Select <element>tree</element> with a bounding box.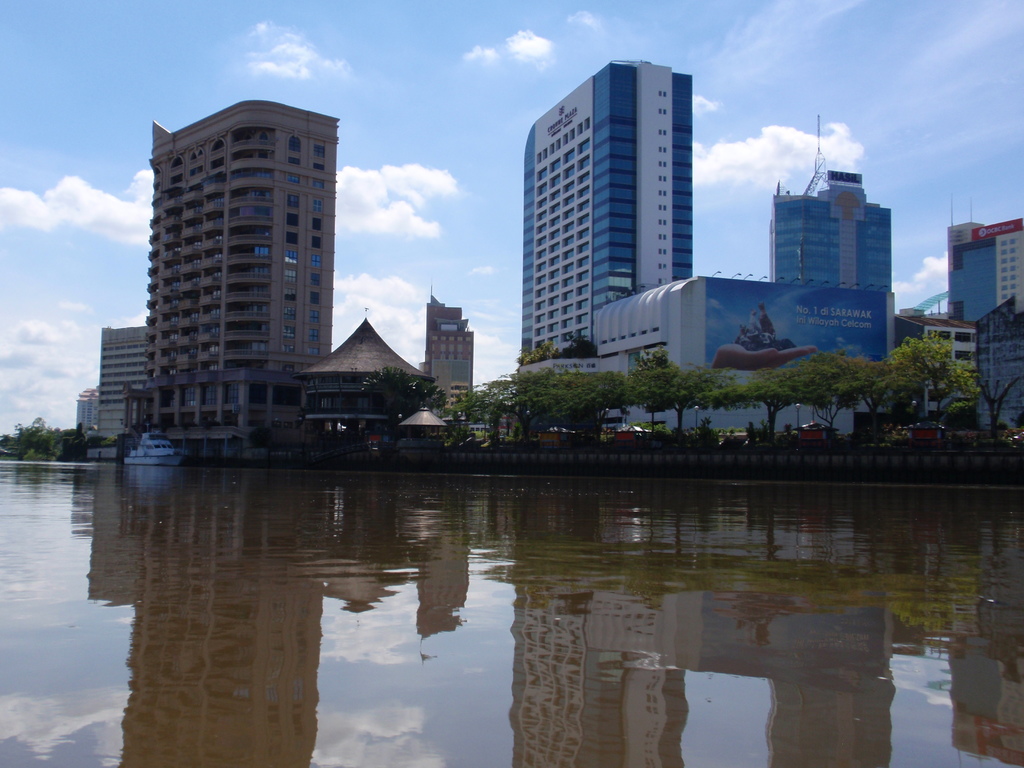
[x1=886, y1=312, x2=973, y2=422].
